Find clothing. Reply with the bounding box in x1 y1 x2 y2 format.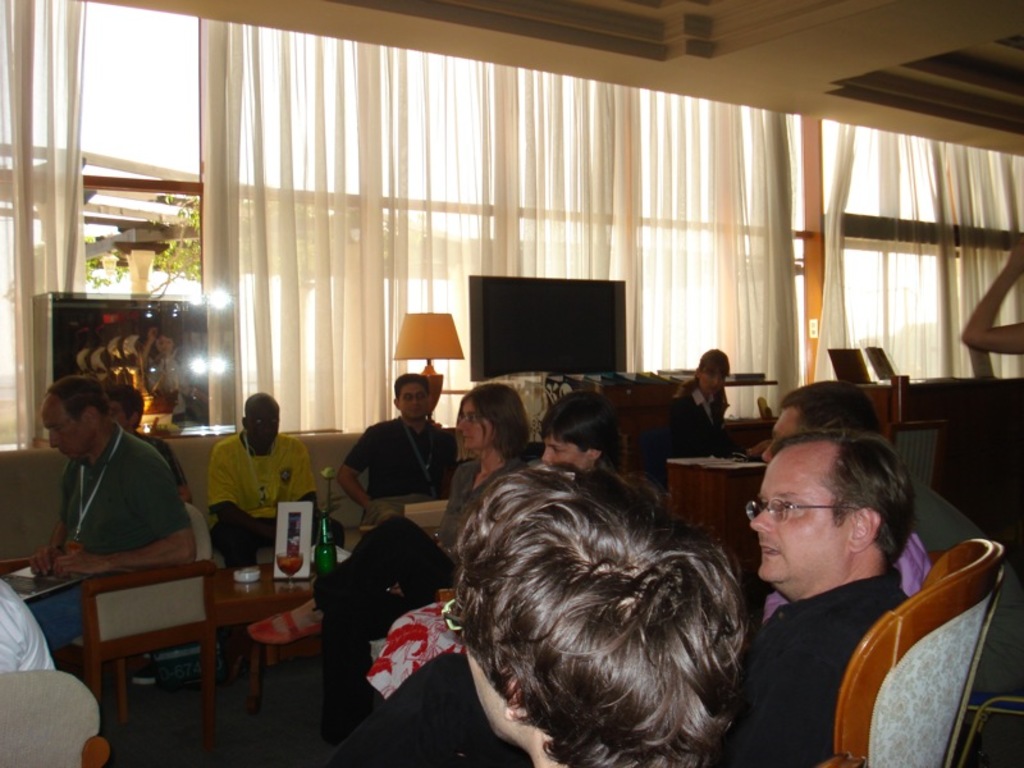
893 472 988 557.
